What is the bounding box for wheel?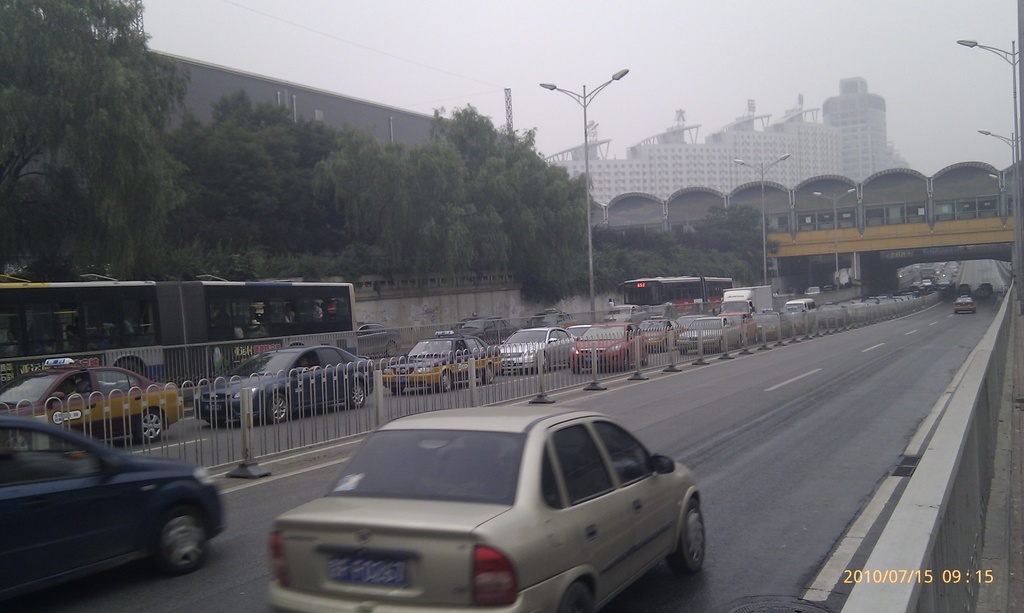
select_region(719, 337, 725, 352).
